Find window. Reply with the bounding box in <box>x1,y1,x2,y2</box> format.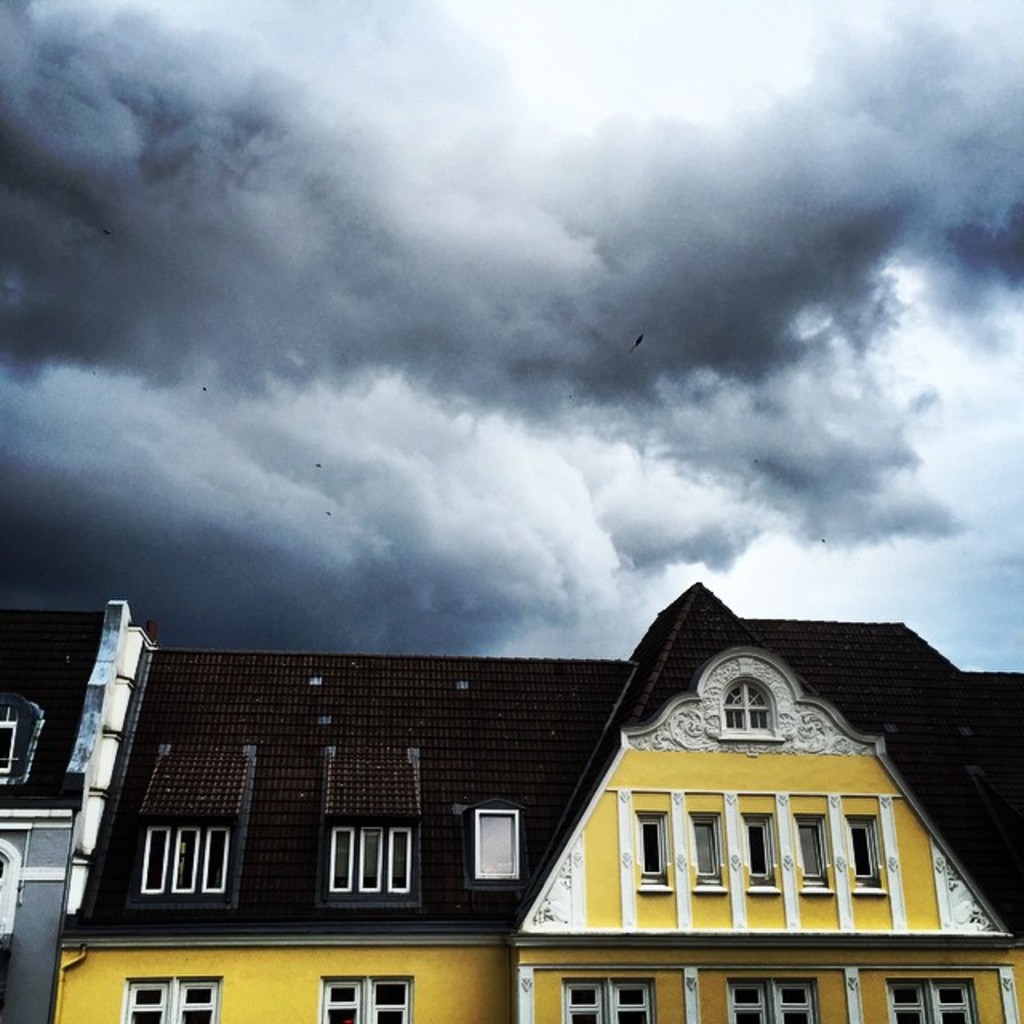
<box>131,979,219,1022</box>.
